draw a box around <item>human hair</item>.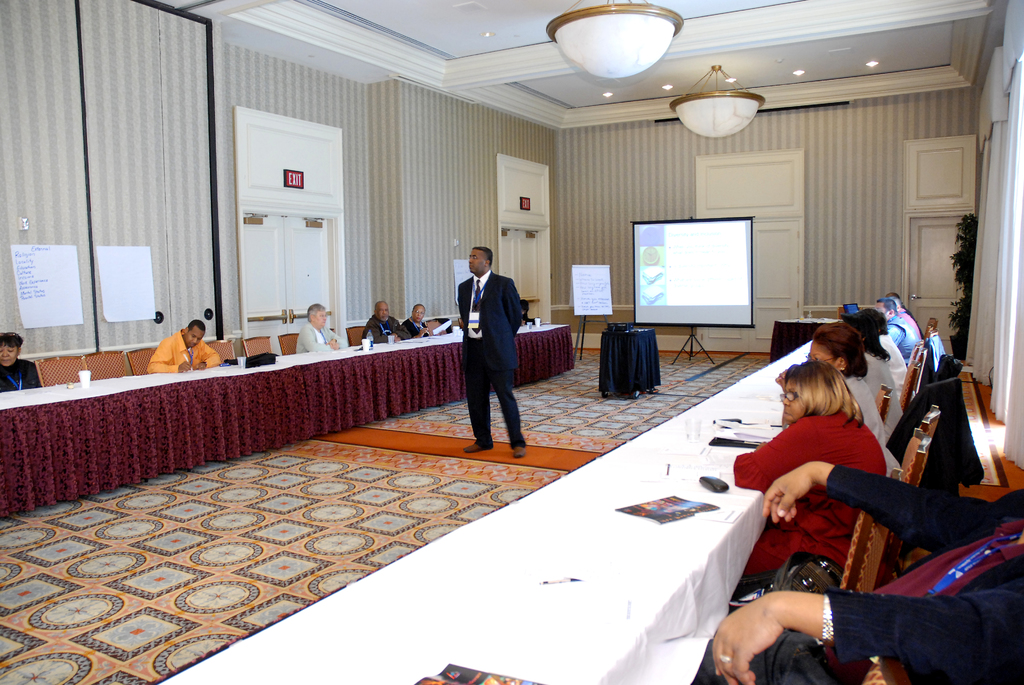
l=865, t=307, r=887, b=335.
